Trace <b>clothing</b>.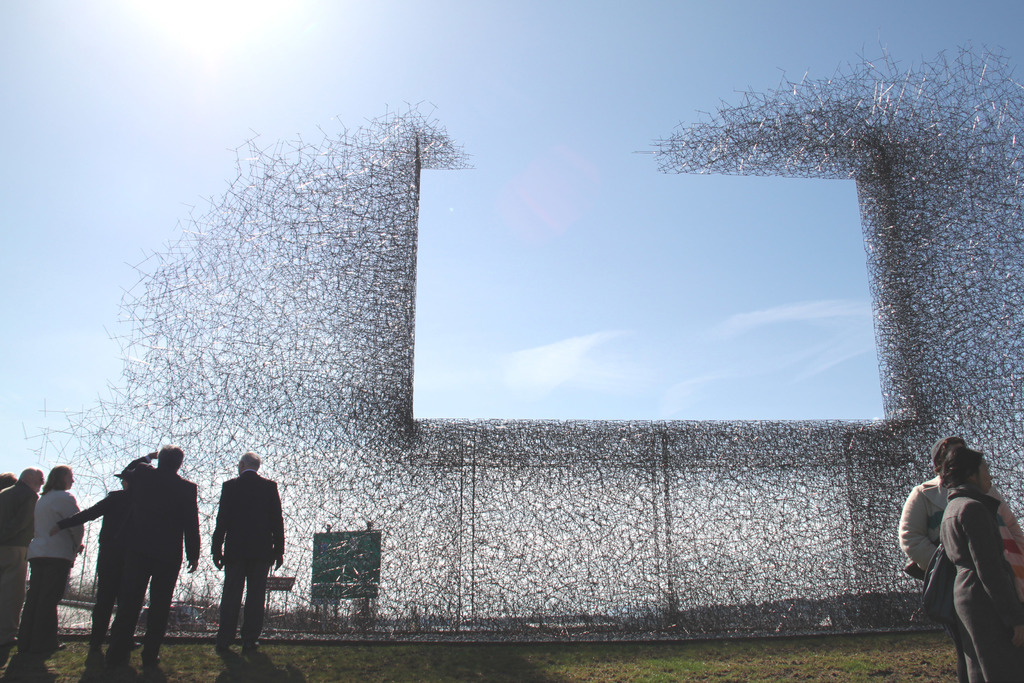
Traced to (left=0, top=481, right=42, bottom=645).
